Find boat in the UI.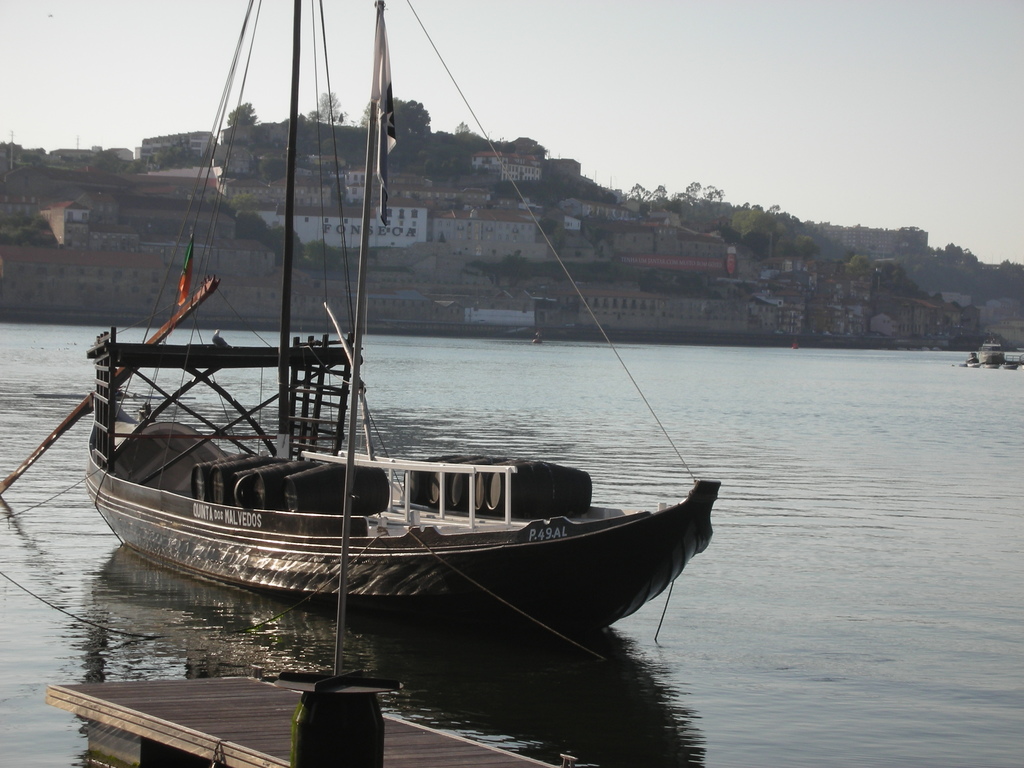
UI element at box=[953, 342, 1023, 369].
